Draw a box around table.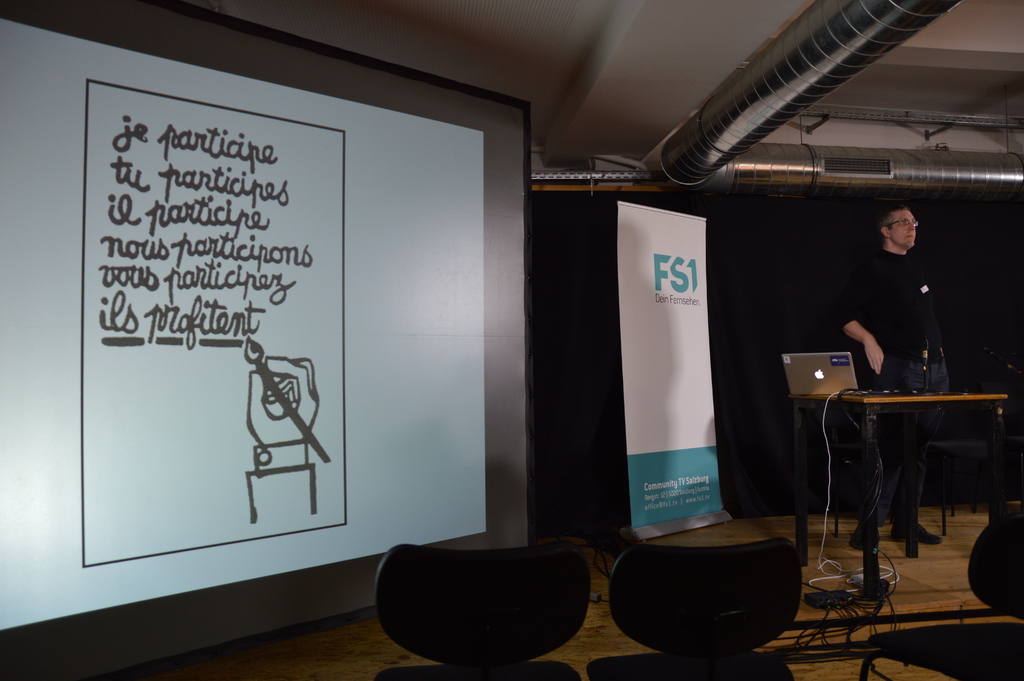
box=[808, 372, 1020, 571].
